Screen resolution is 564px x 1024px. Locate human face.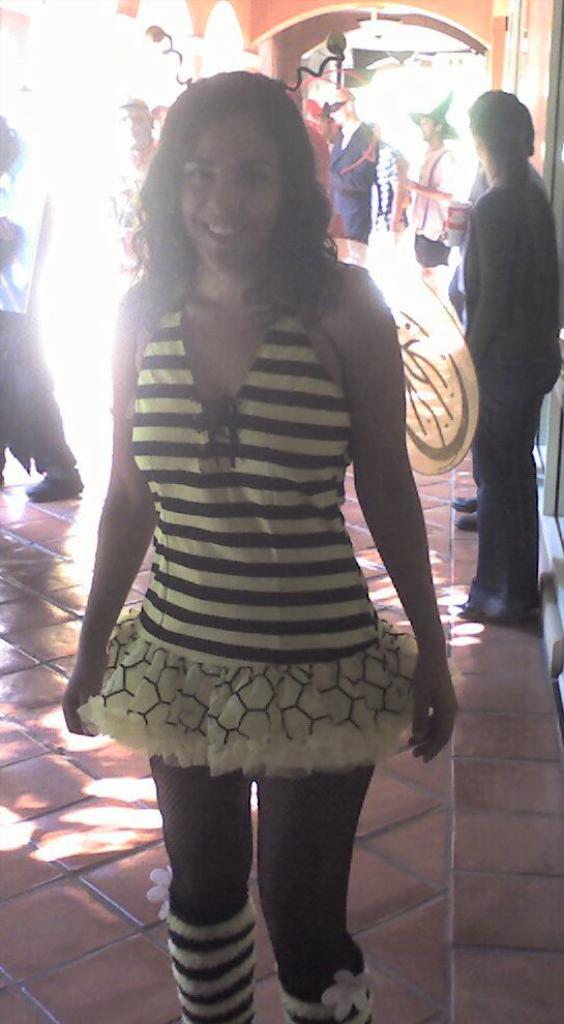
<bbox>415, 107, 437, 142</bbox>.
